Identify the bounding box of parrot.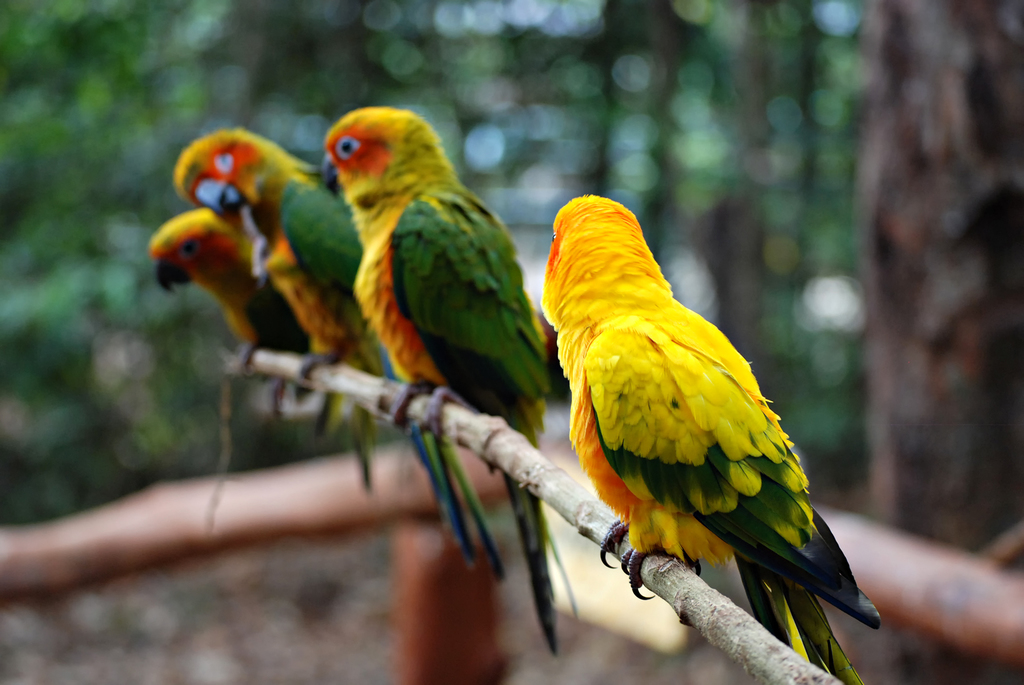
x1=171 y1=128 x2=506 y2=579.
